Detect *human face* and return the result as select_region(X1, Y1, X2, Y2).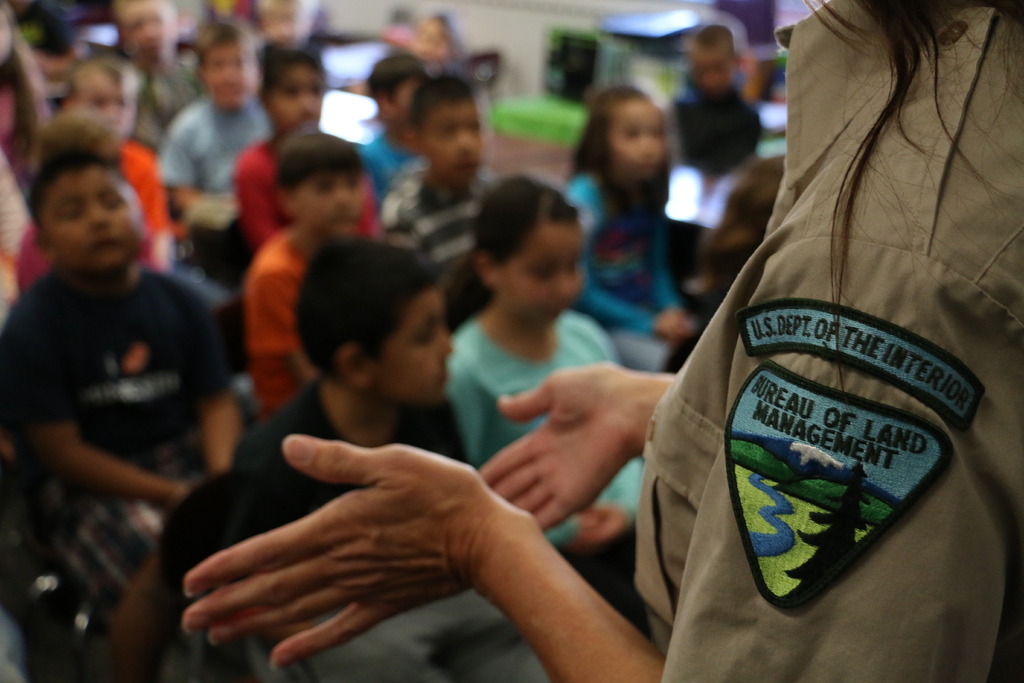
select_region(123, 9, 177, 75).
